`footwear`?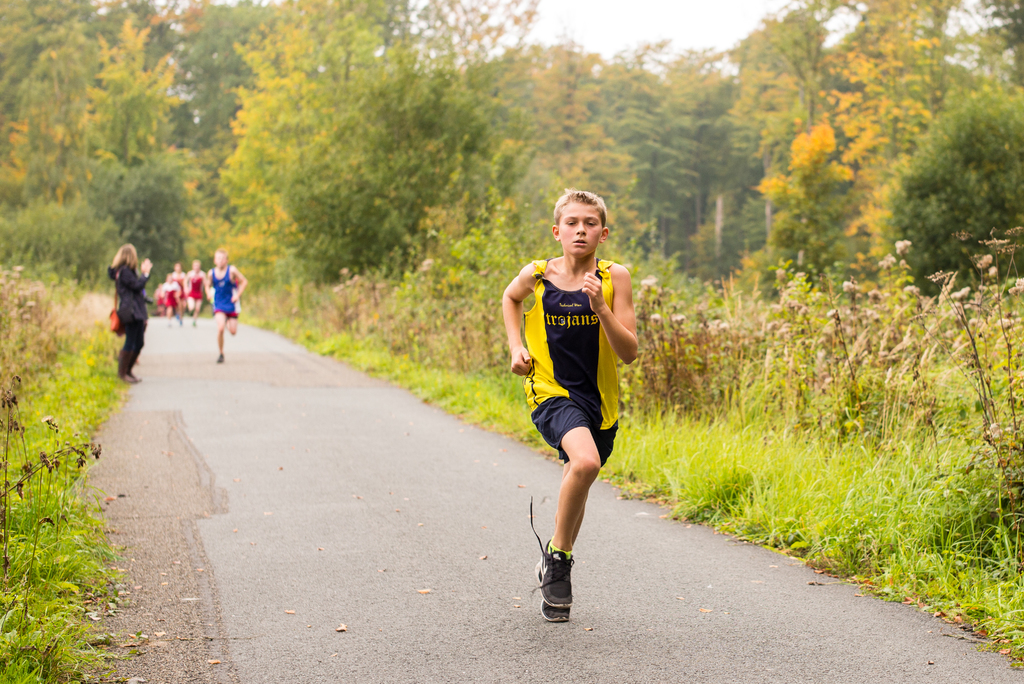
(540,553,570,625)
